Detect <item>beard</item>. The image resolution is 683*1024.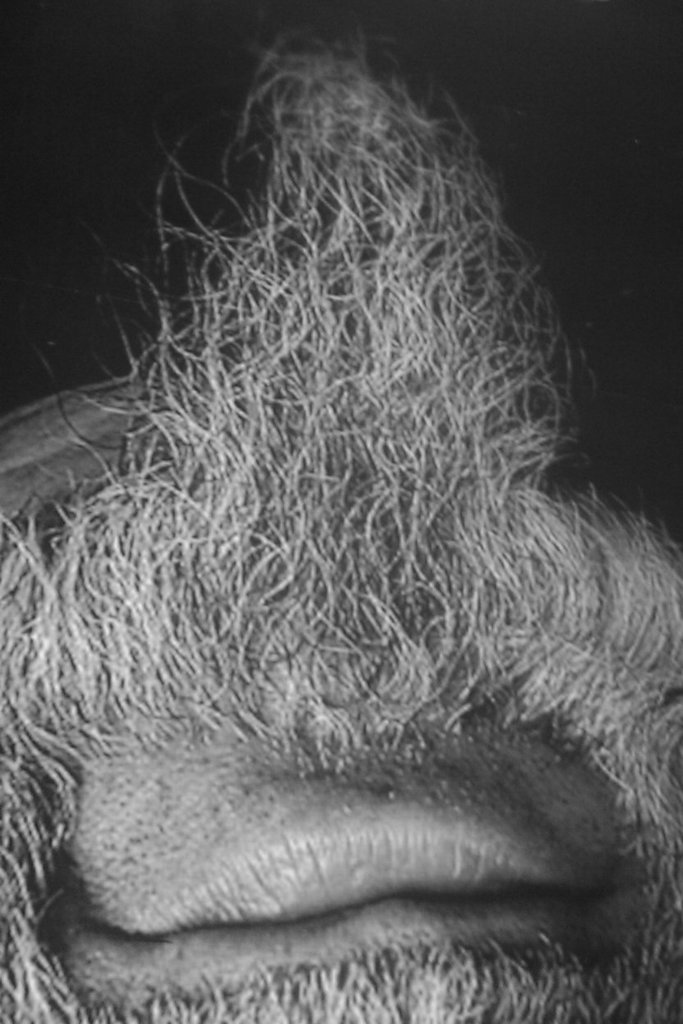
[0, 186, 682, 1023].
